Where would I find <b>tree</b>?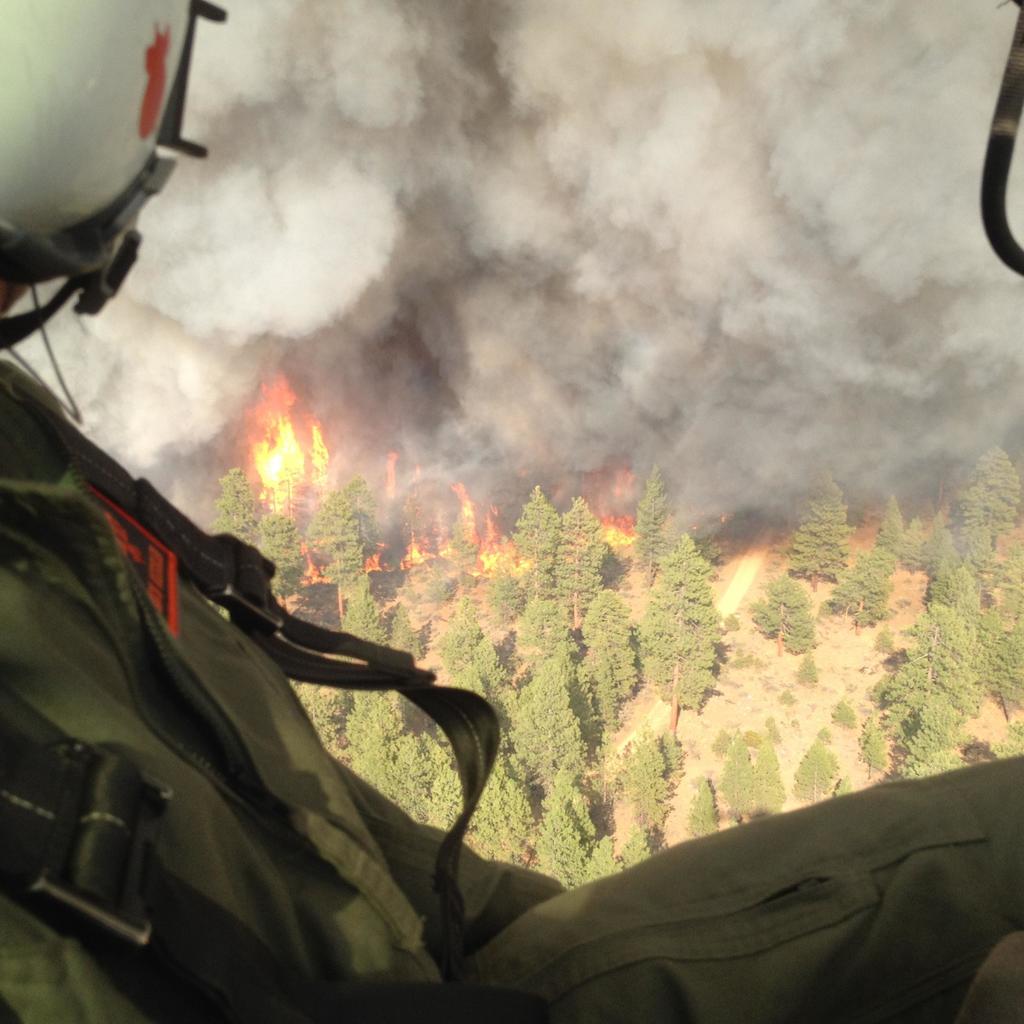
At (left=329, top=685, right=432, bottom=804).
